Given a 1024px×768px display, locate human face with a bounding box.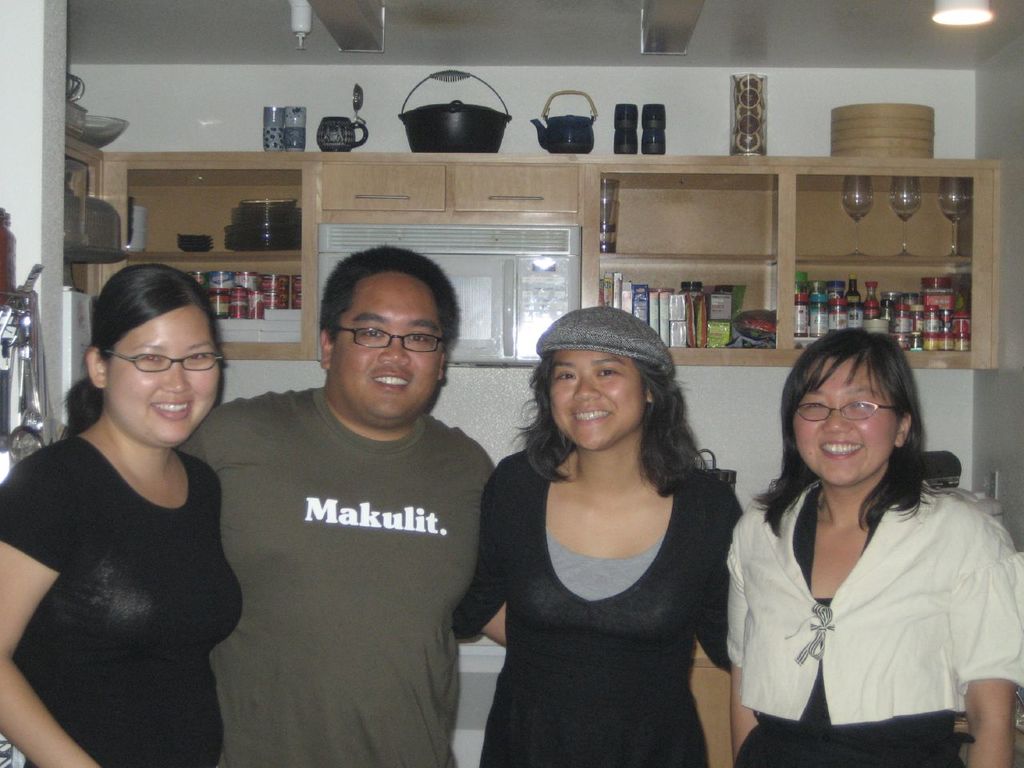
Located: detection(791, 358, 897, 485).
